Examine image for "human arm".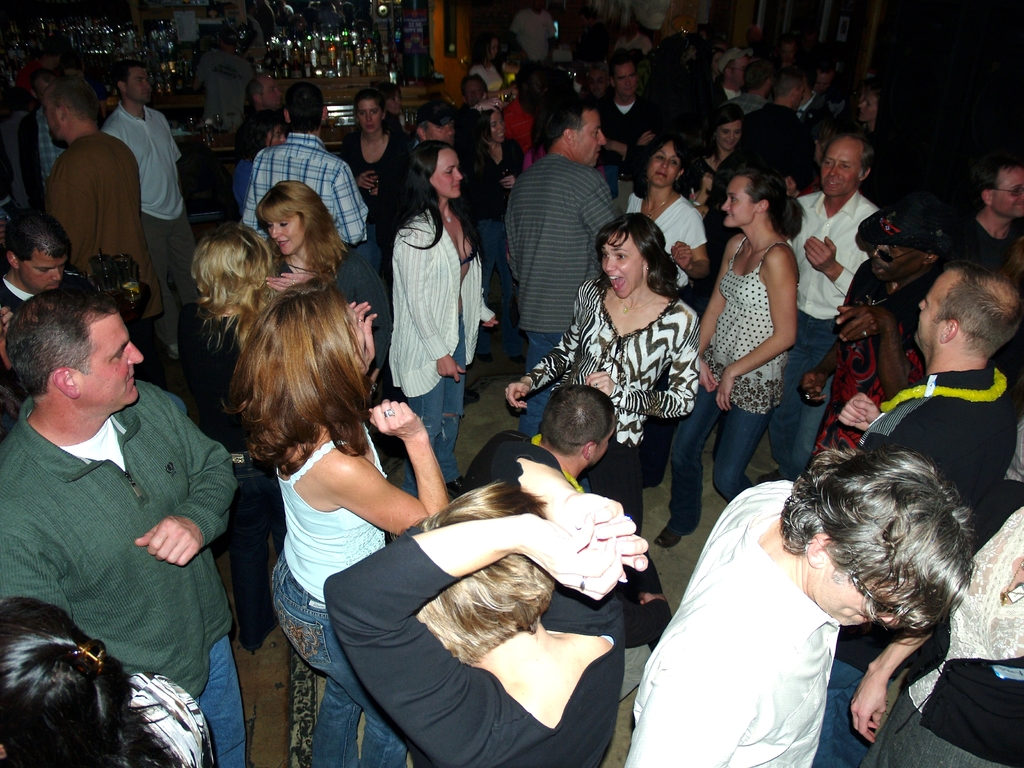
Examination result: [501, 325, 573, 415].
